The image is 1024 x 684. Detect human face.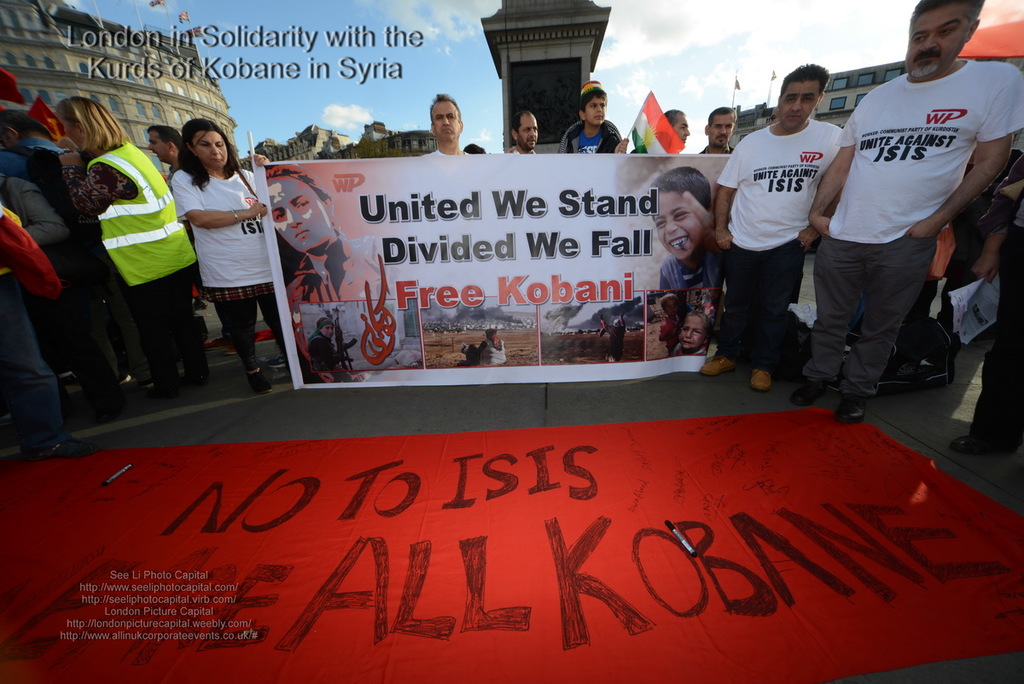
Detection: <region>680, 317, 704, 348</region>.
